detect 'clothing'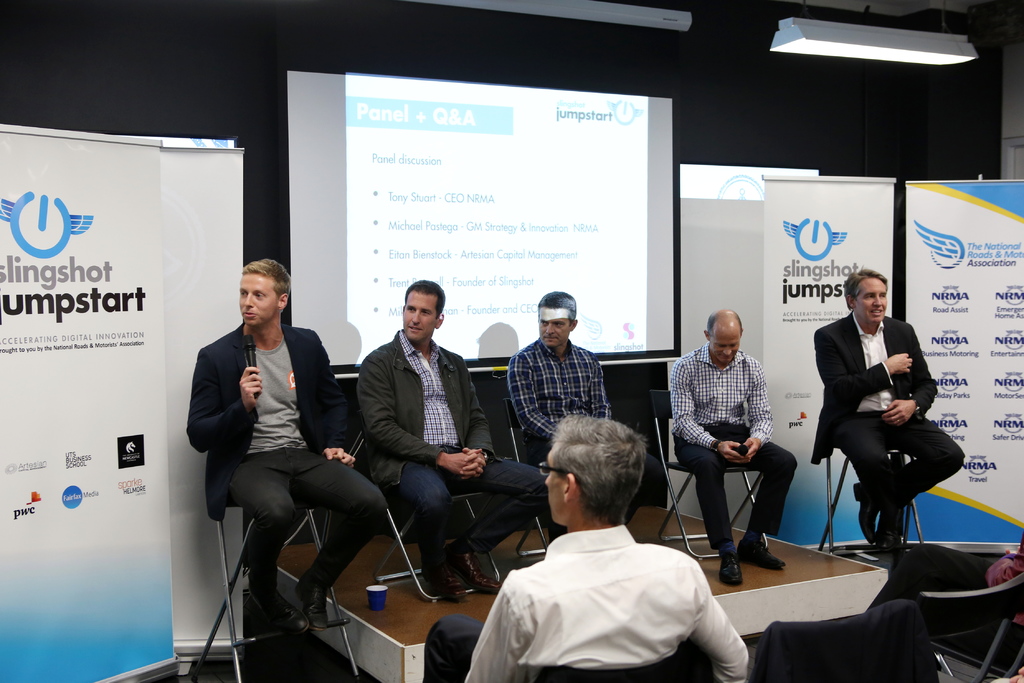
region(184, 320, 388, 587)
